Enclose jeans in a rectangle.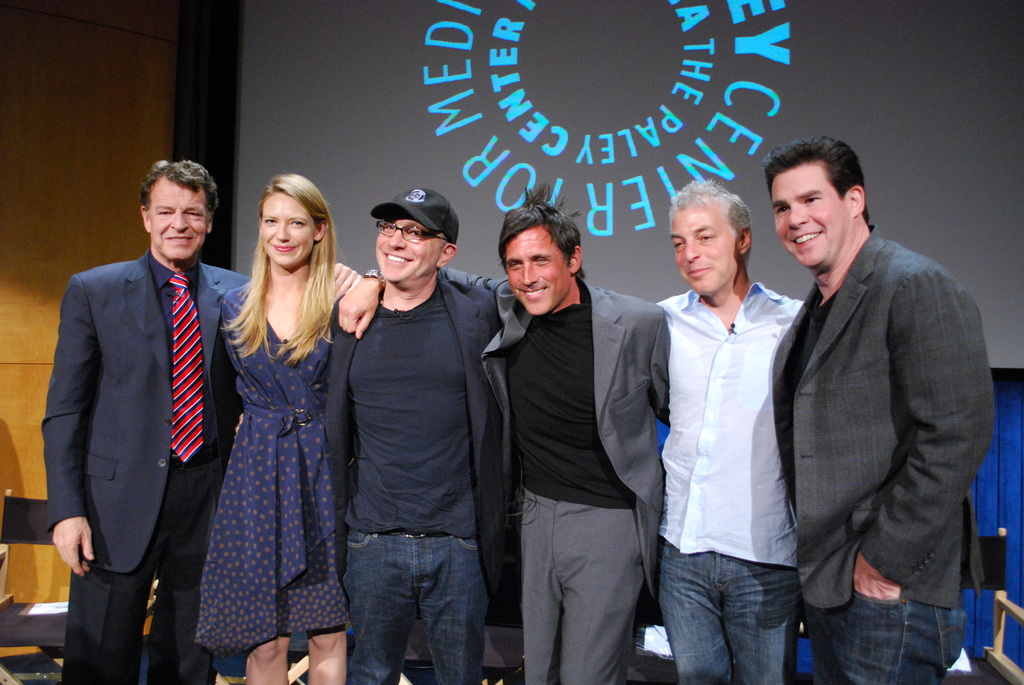
l=812, t=593, r=968, b=684.
